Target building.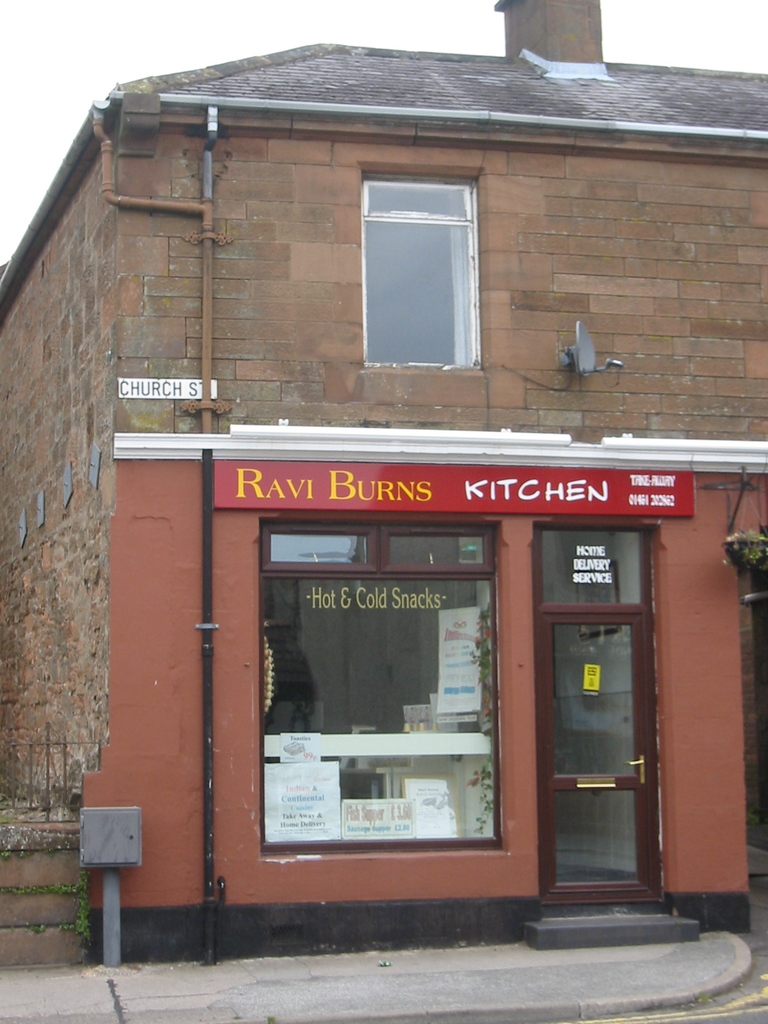
Target region: [left=0, top=0, right=767, bottom=972].
